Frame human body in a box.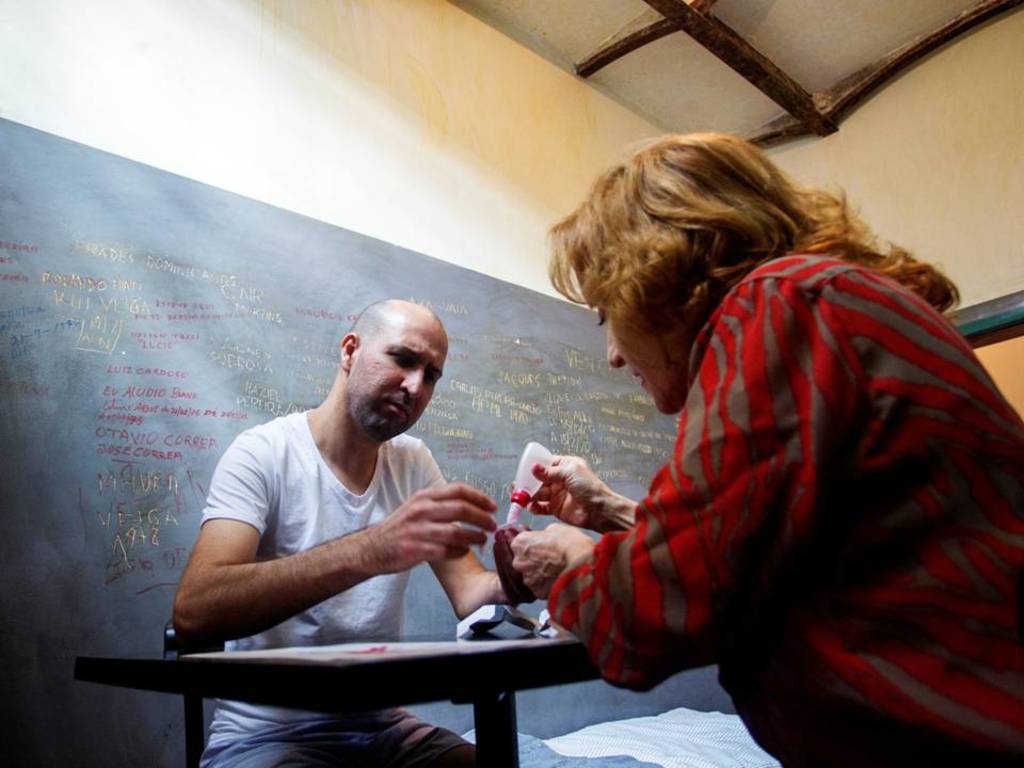
509, 254, 1023, 767.
